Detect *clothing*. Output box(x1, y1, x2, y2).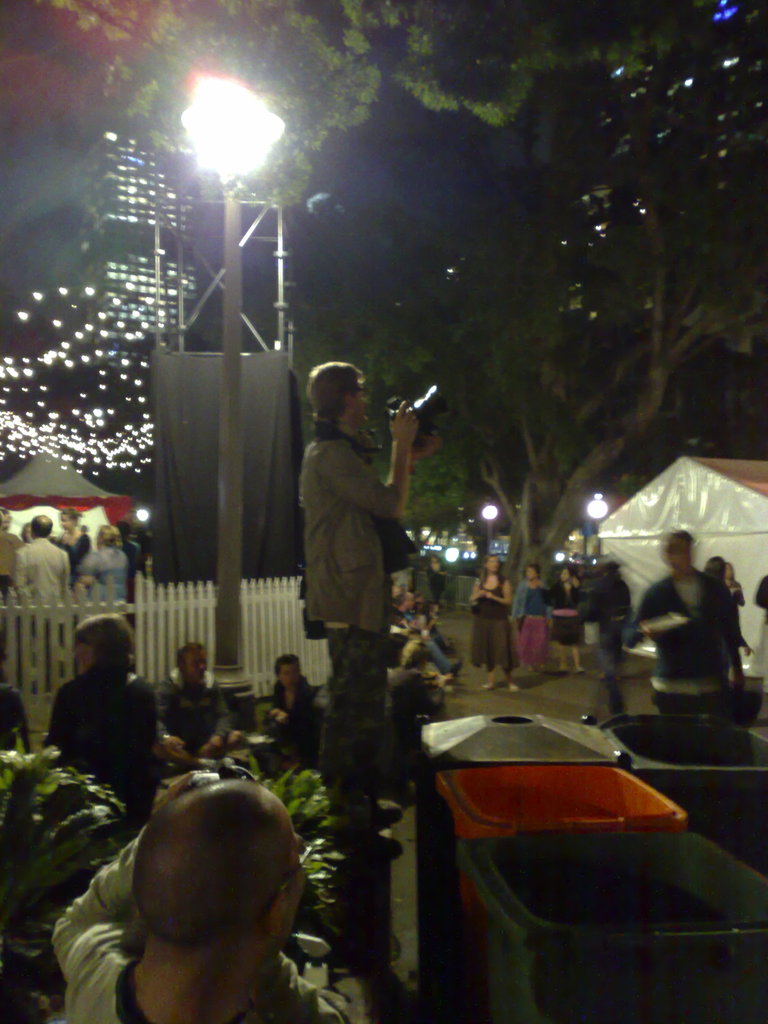
box(45, 662, 157, 824).
